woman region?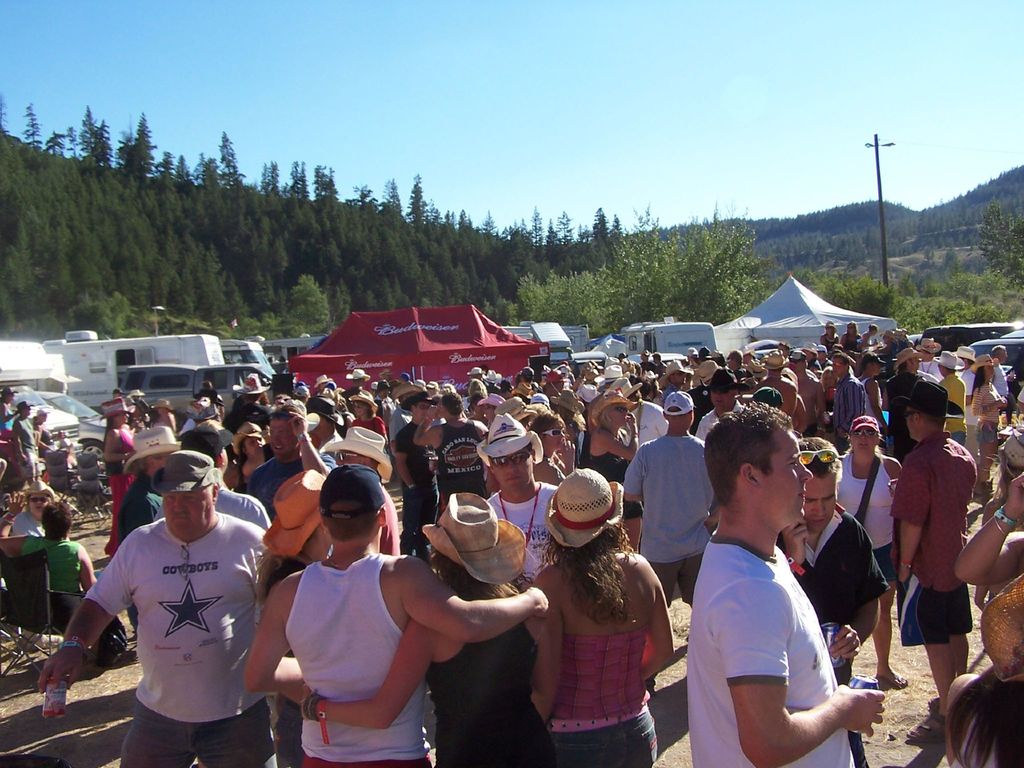
<box>976,359,1006,494</box>
